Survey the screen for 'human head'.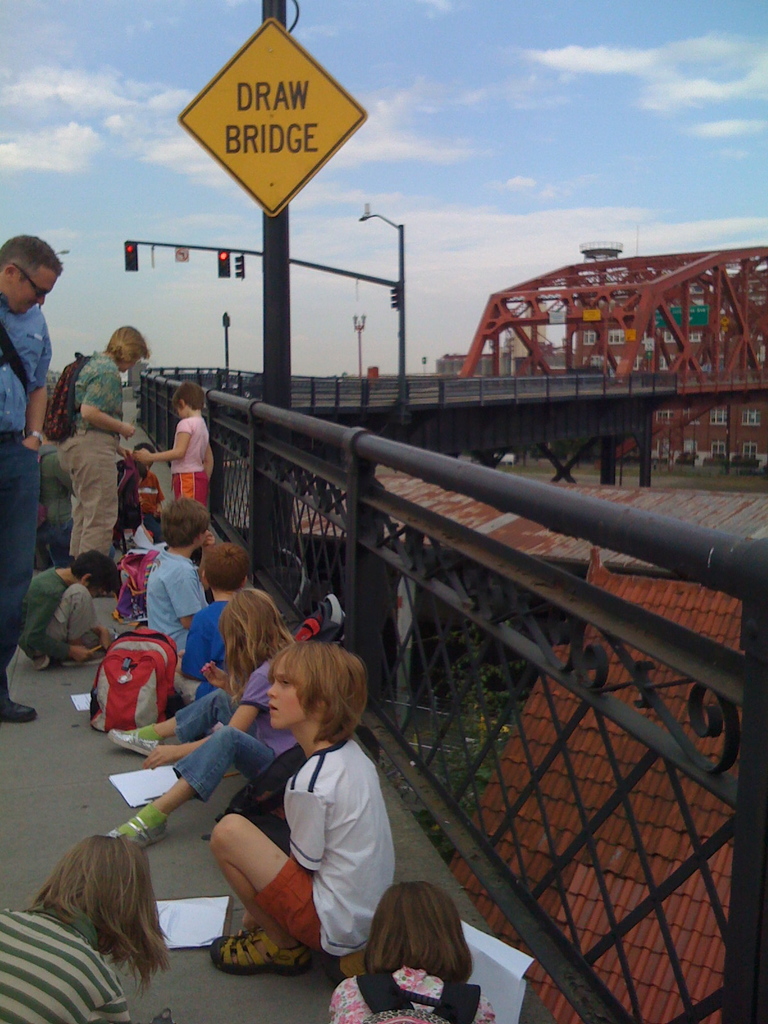
Survey found: [169, 379, 209, 419].
